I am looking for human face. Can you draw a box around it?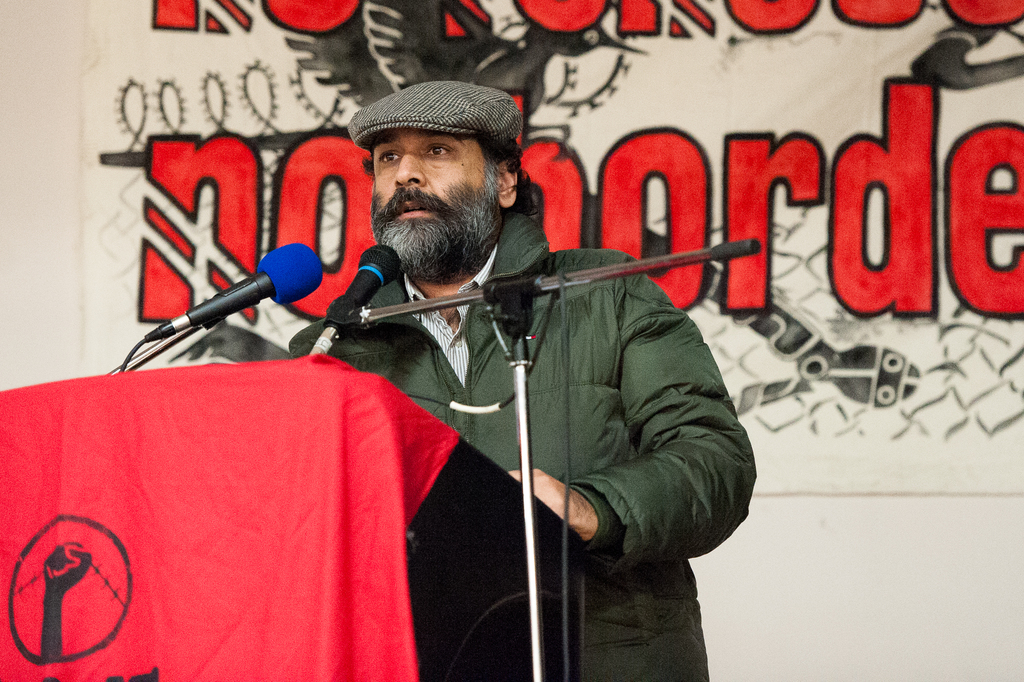
Sure, the bounding box is crop(370, 133, 495, 254).
